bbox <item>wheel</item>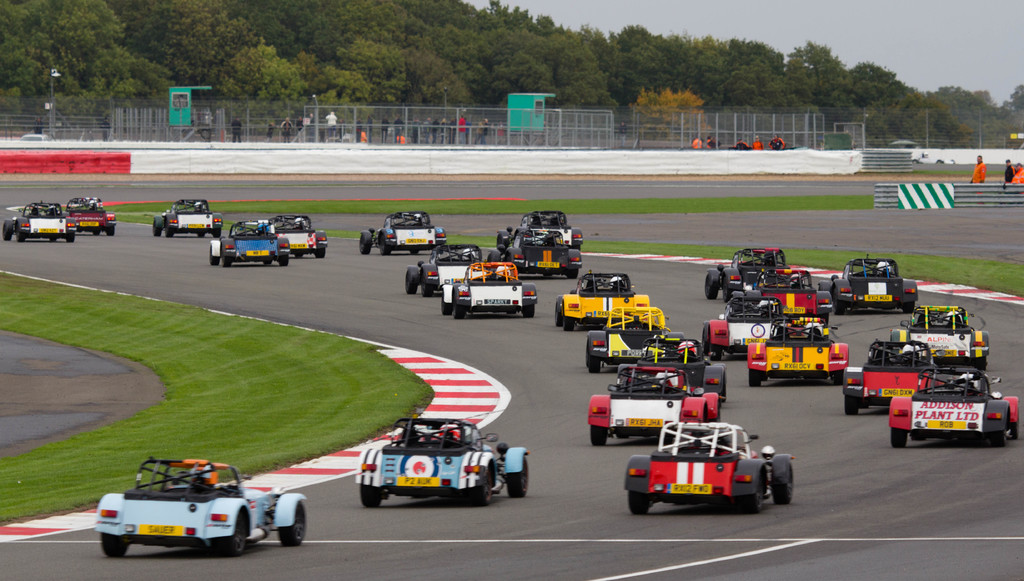
box(278, 257, 289, 265)
